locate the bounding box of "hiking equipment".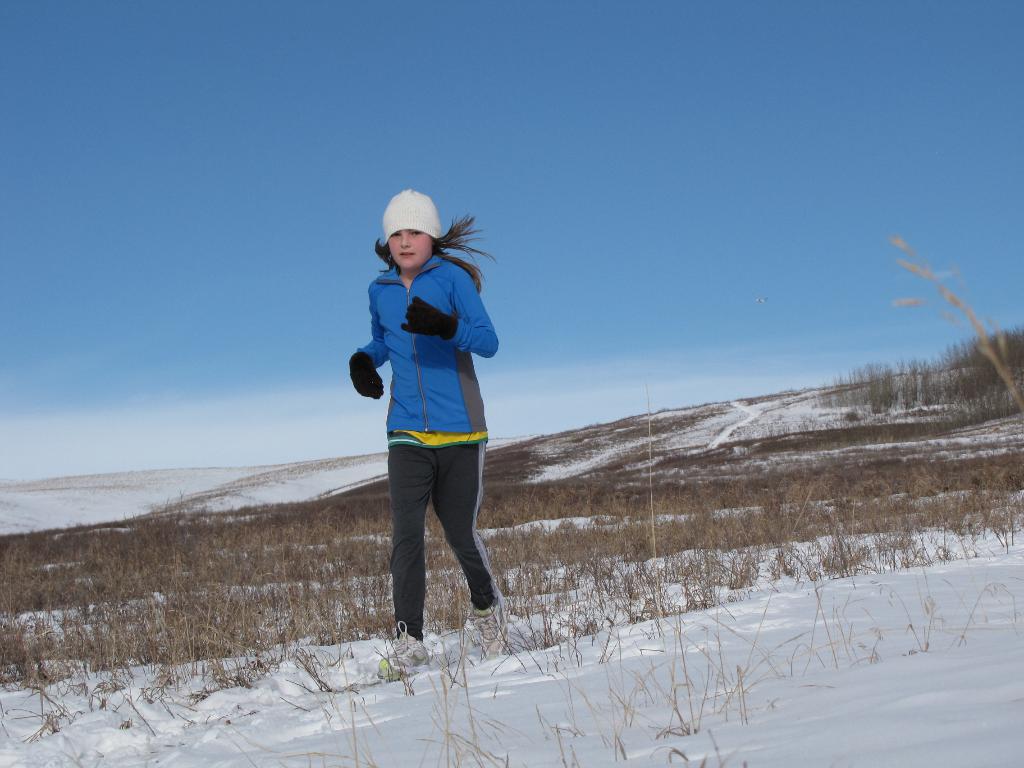
Bounding box: bbox=[401, 301, 458, 344].
